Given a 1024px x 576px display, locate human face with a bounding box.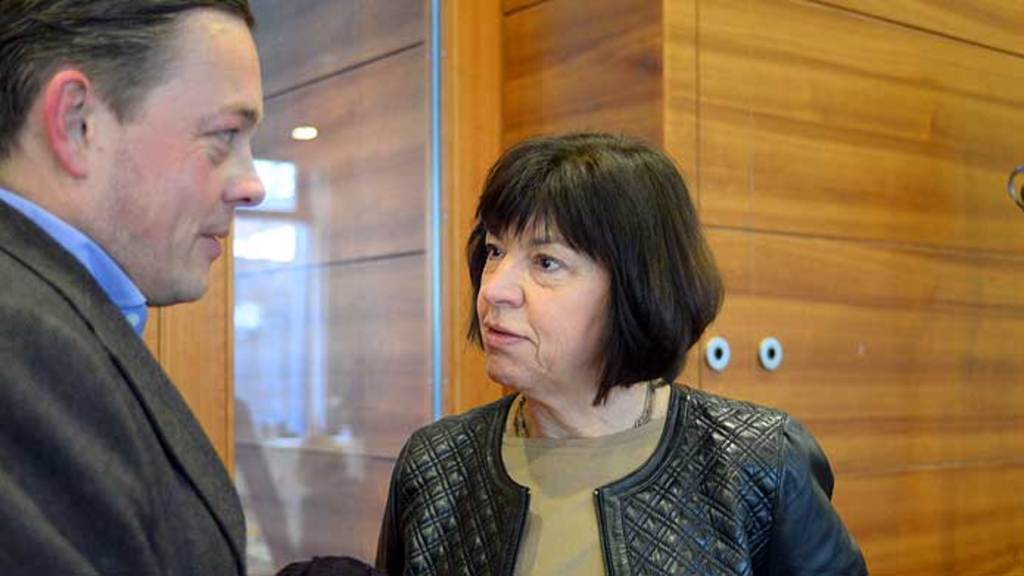
Located: [x1=78, y1=0, x2=268, y2=303].
